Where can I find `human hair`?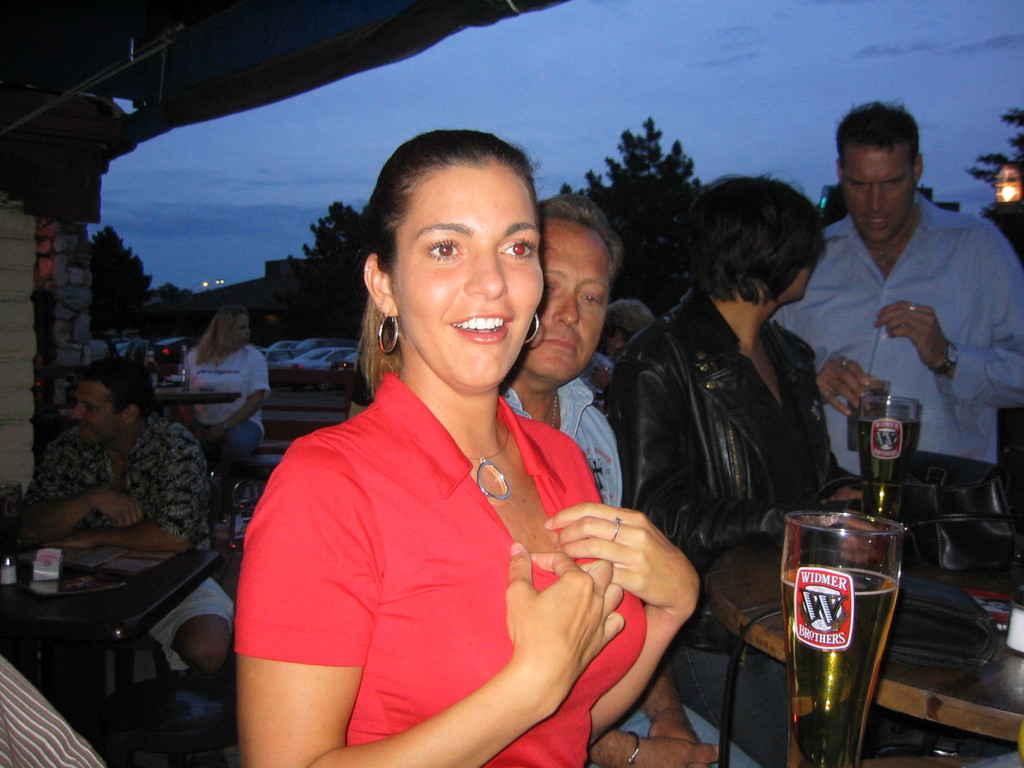
You can find it at 540:188:625:278.
